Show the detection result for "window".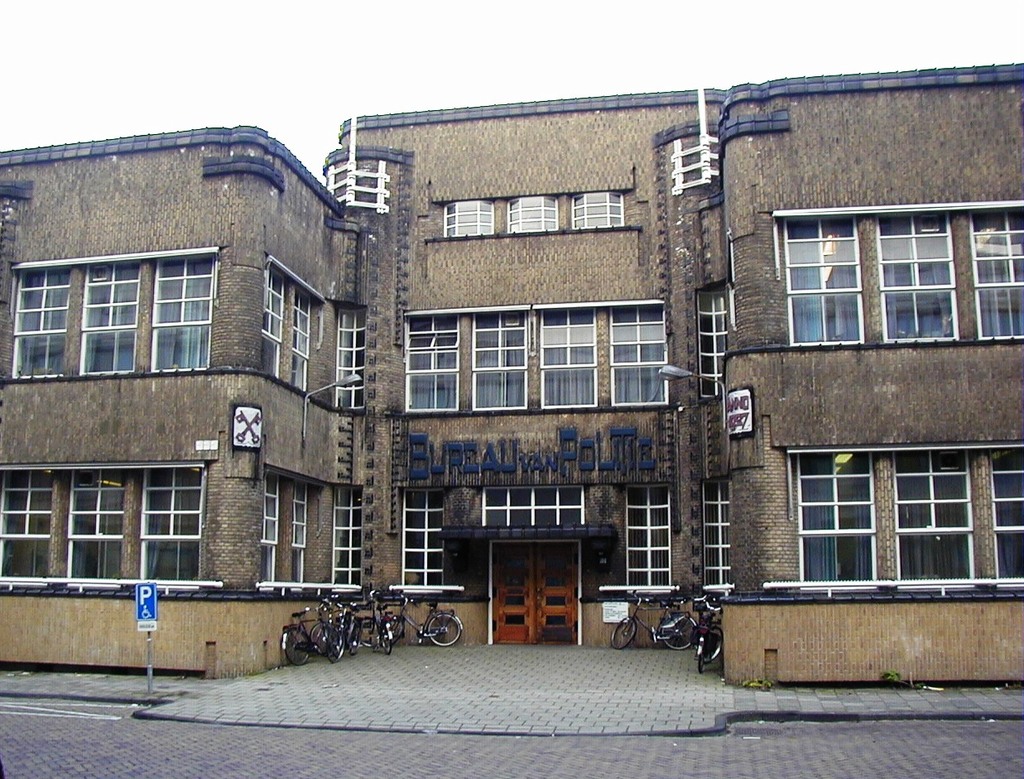
2:454:222:602.
